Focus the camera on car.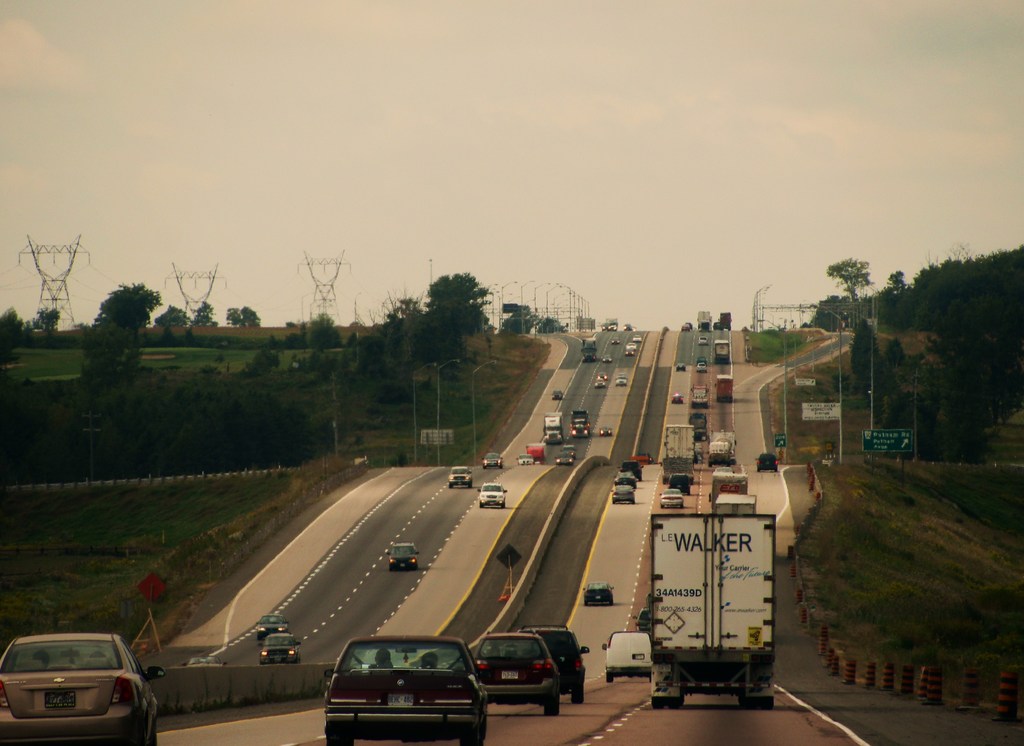
Focus region: (615,375,627,385).
